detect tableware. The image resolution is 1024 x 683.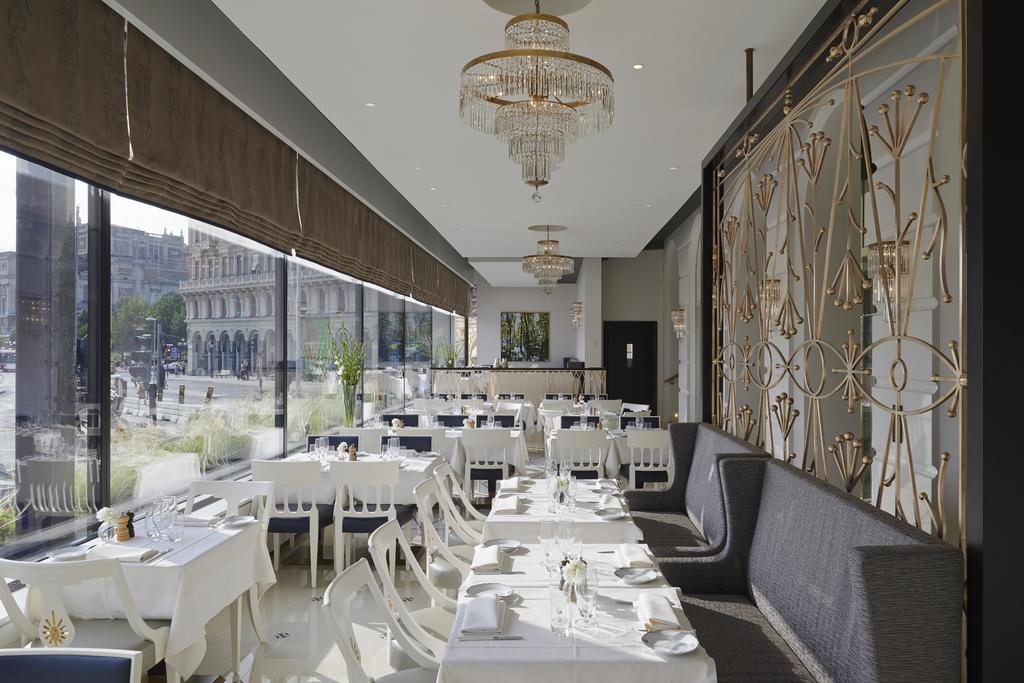
detection(551, 573, 570, 638).
